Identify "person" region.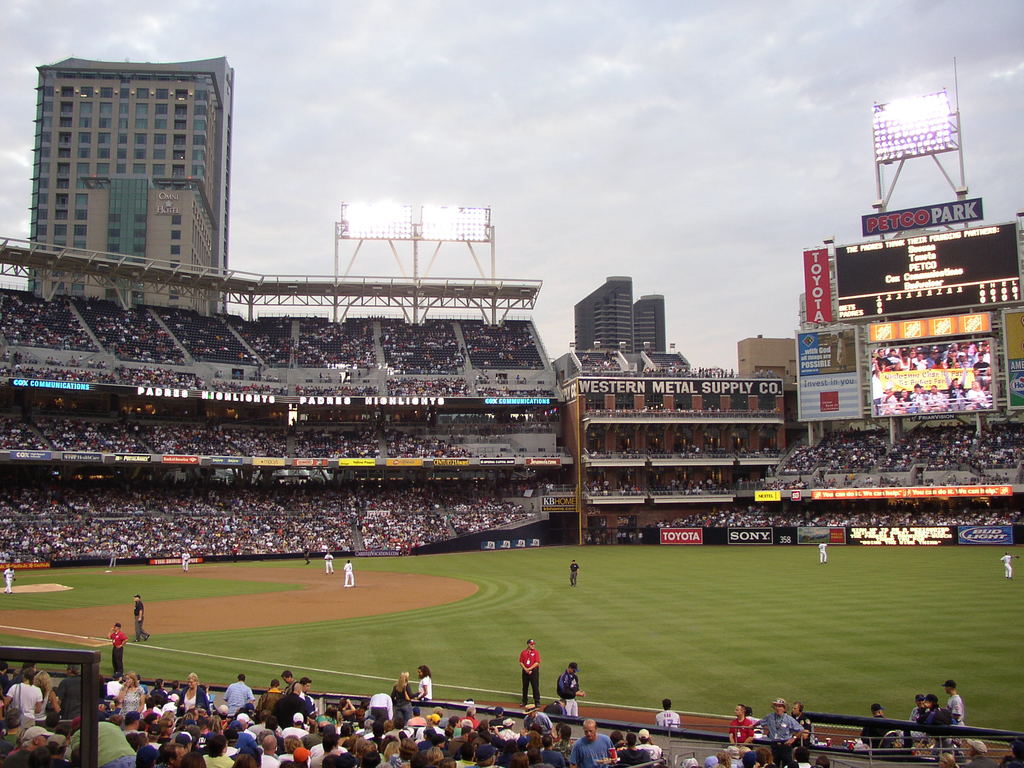
Region: {"left": 565, "top": 719, "right": 616, "bottom": 767}.
